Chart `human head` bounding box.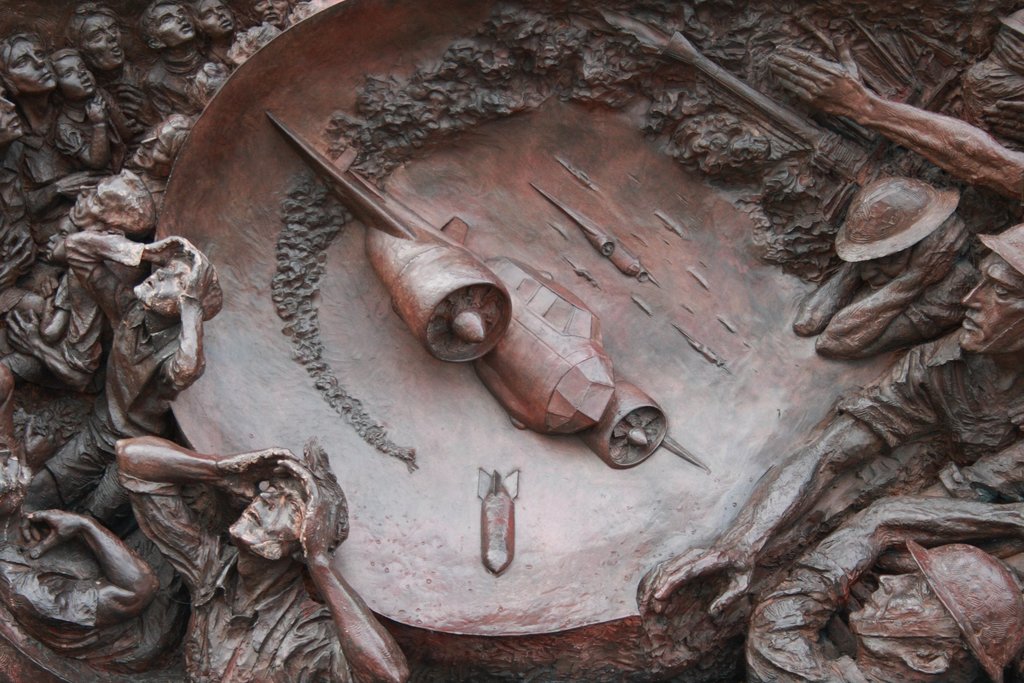
Charted: (left=0, top=95, right=22, bottom=147).
